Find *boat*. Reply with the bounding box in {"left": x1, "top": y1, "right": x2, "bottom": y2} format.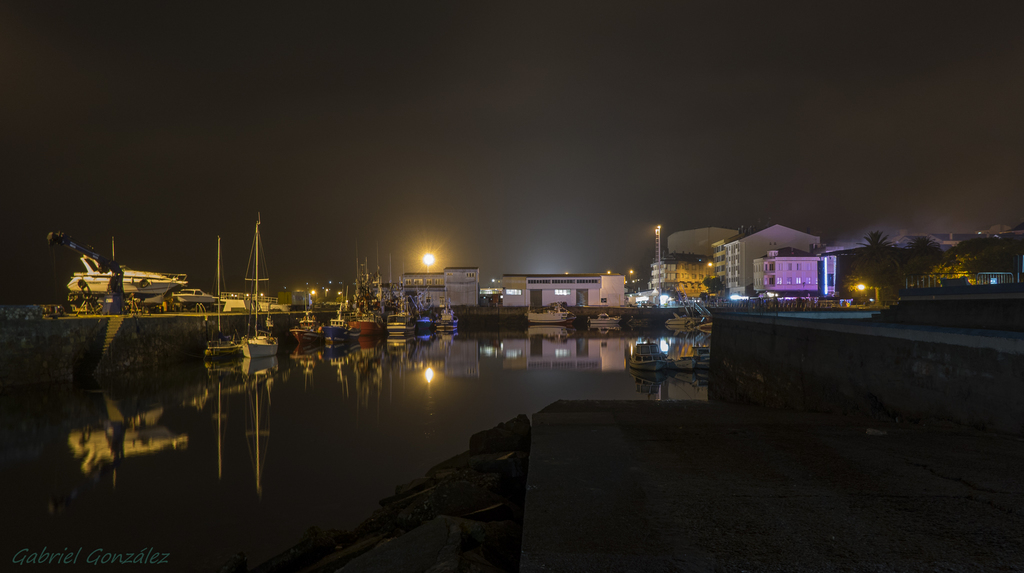
{"left": 200, "top": 237, "right": 241, "bottom": 355}.
